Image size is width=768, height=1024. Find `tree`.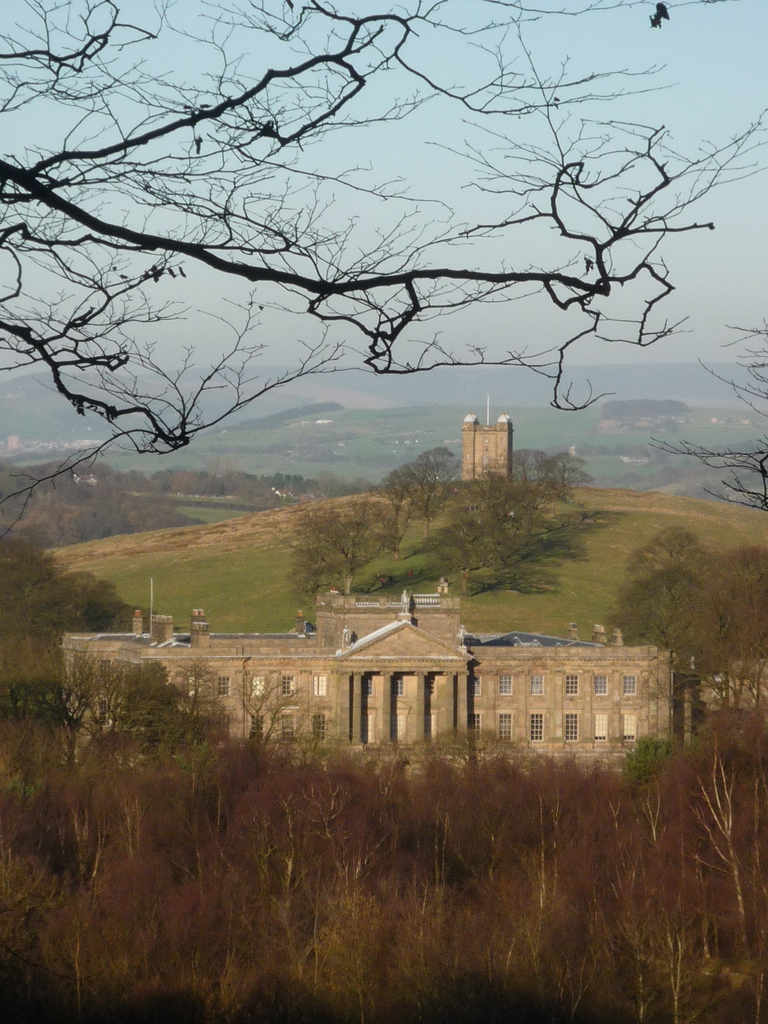
{"x1": 36, "y1": 43, "x2": 690, "y2": 516}.
